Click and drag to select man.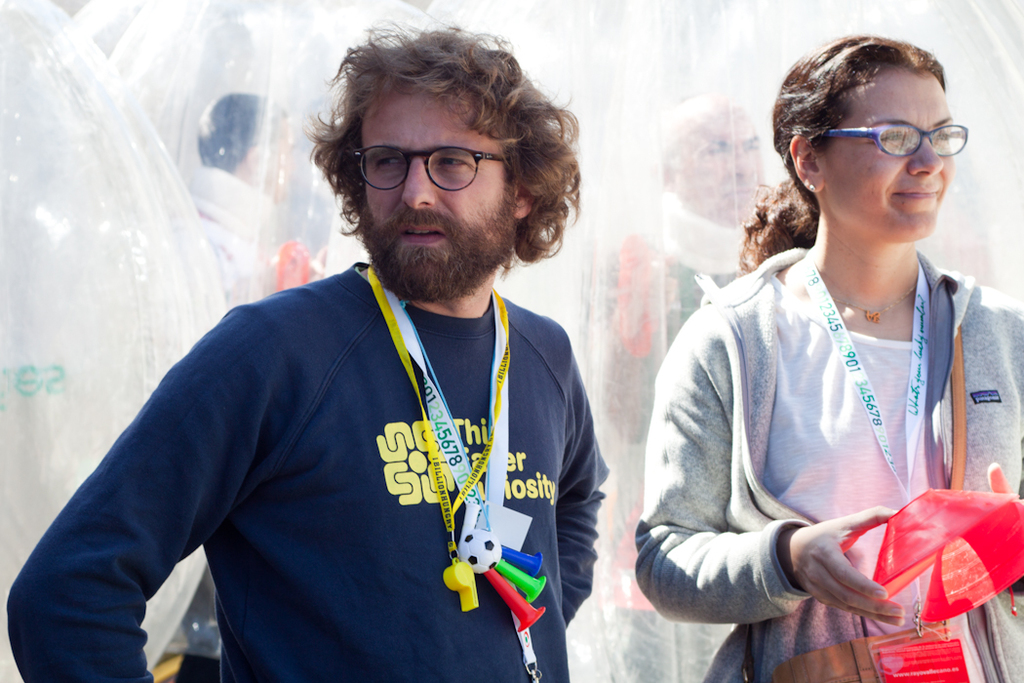
Selection: region(41, 41, 641, 677).
